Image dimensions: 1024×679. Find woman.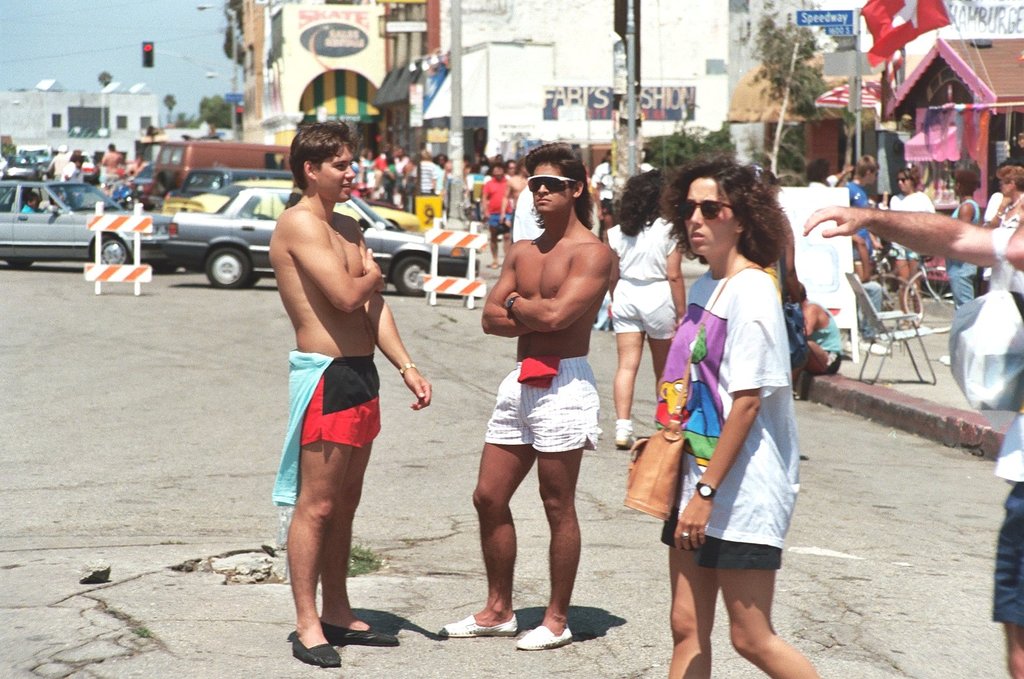
<region>981, 166, 1023, 292</region>.
